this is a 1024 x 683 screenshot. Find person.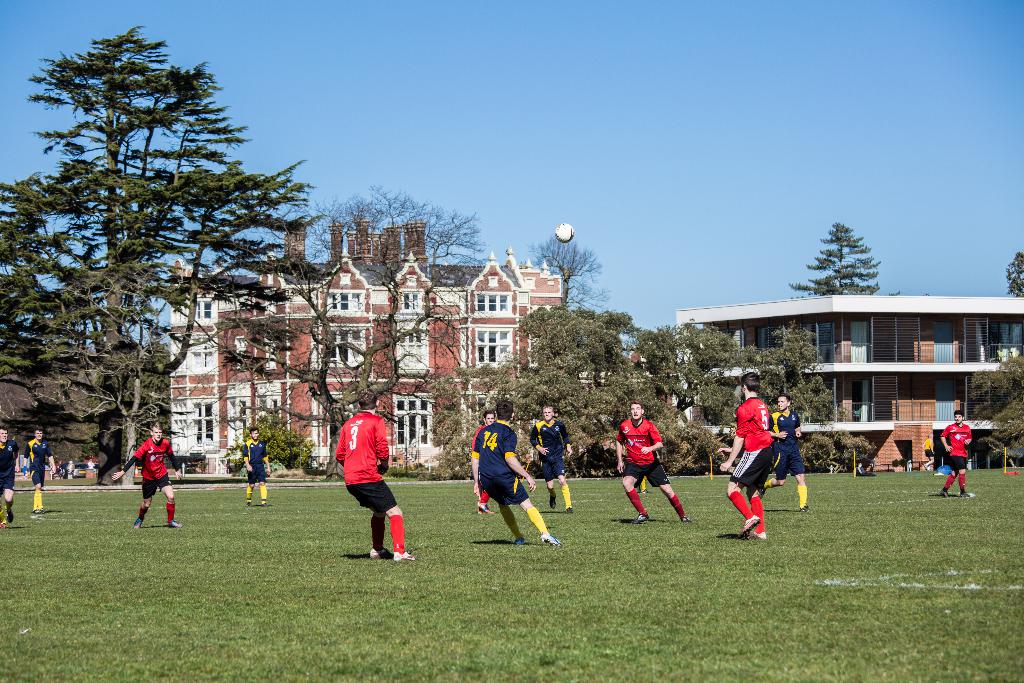
Bounding box: [245, 425, 268, 504].
